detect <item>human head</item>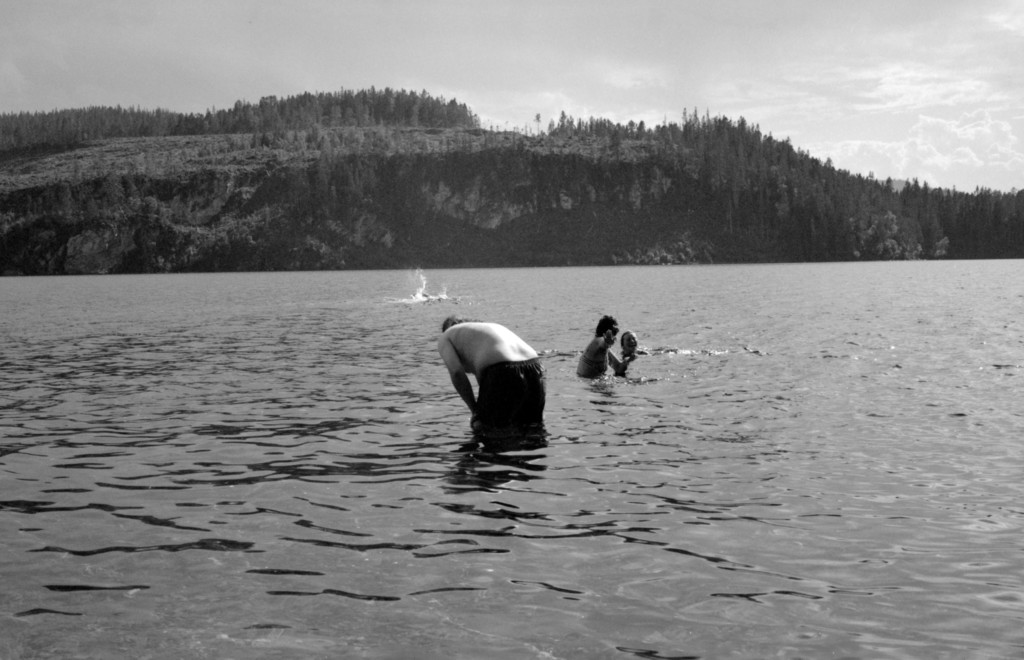
(x1=596, y1=317, x2=621, y2=341)
